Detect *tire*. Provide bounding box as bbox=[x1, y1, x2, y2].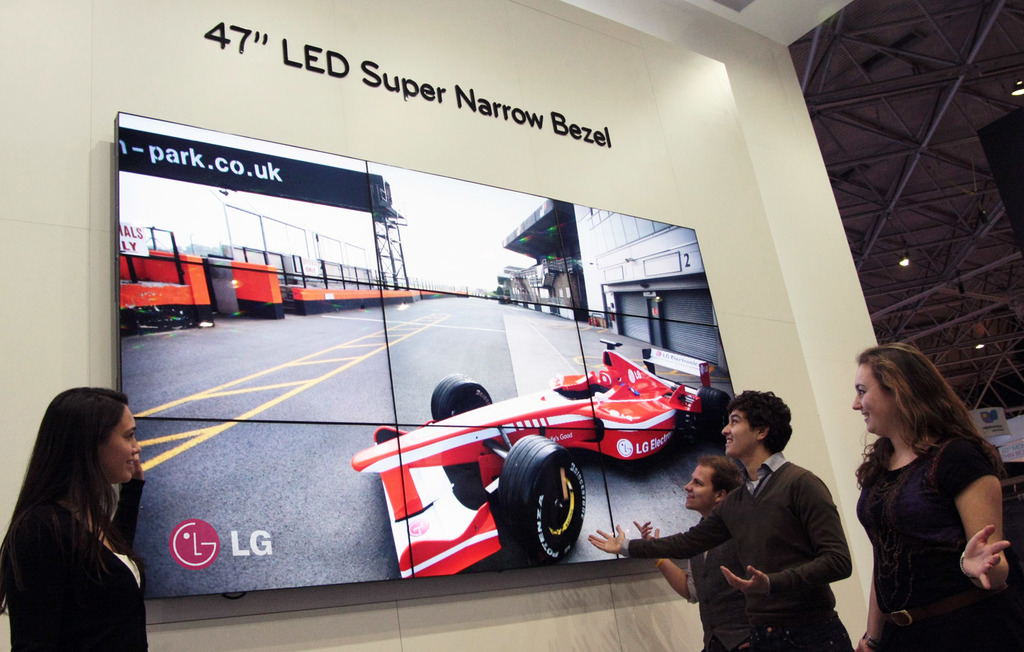
bbox=[430, 373, 493, 421].
